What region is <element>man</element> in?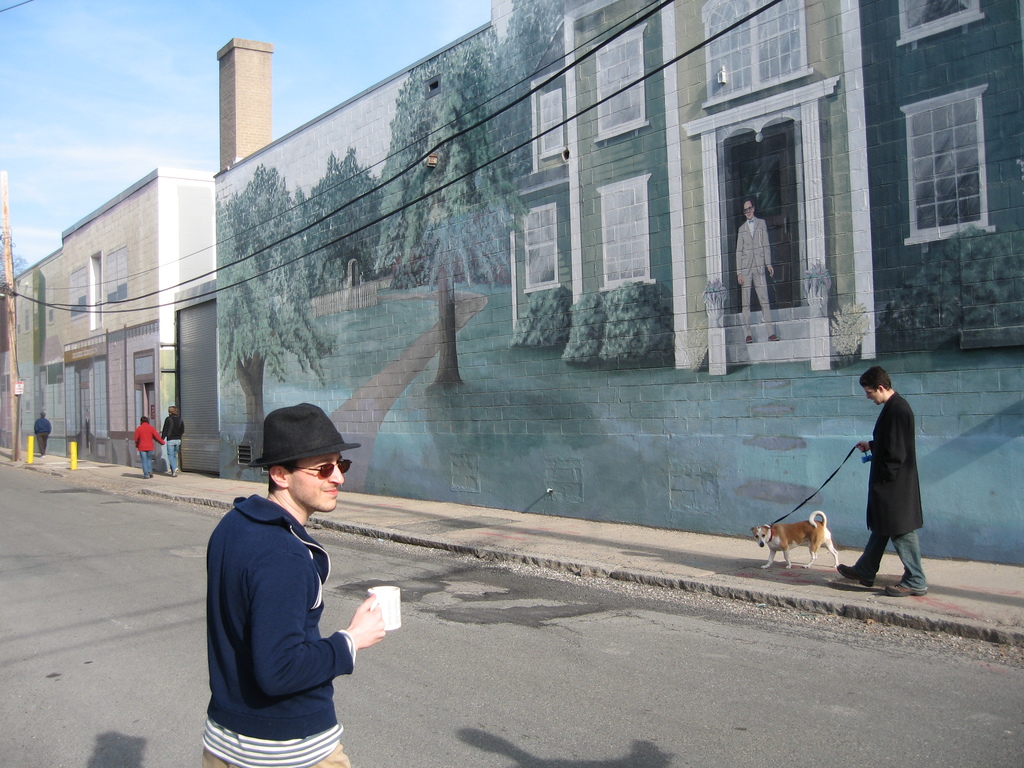
202:400:384:767.
